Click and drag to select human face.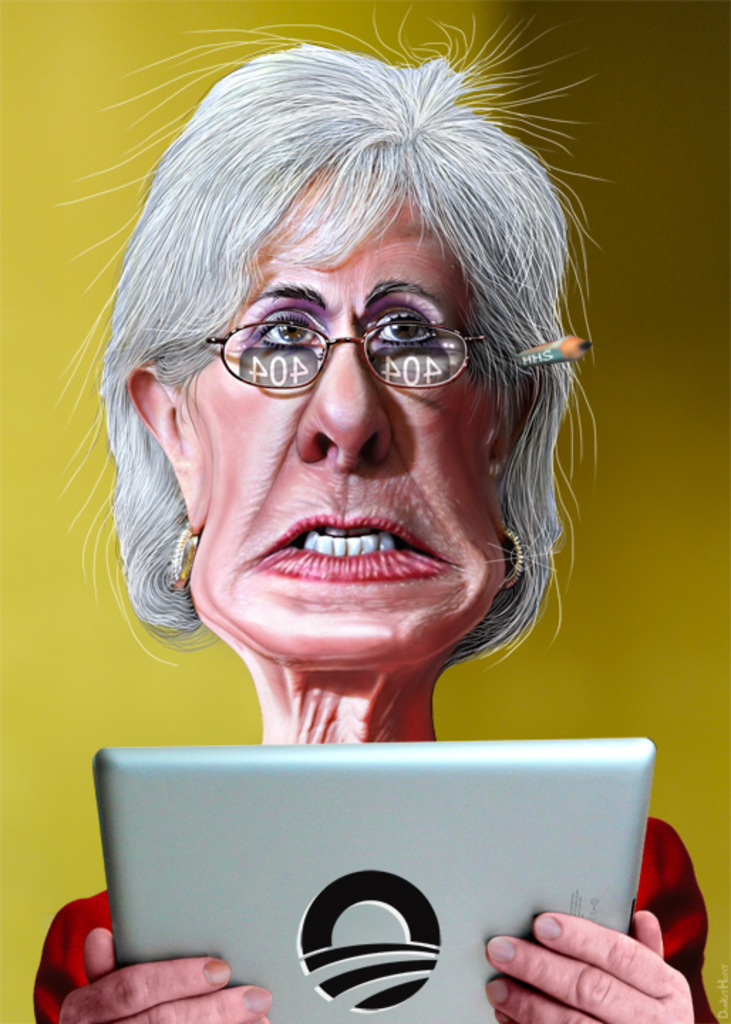
Selection: [142,162,557,673].
